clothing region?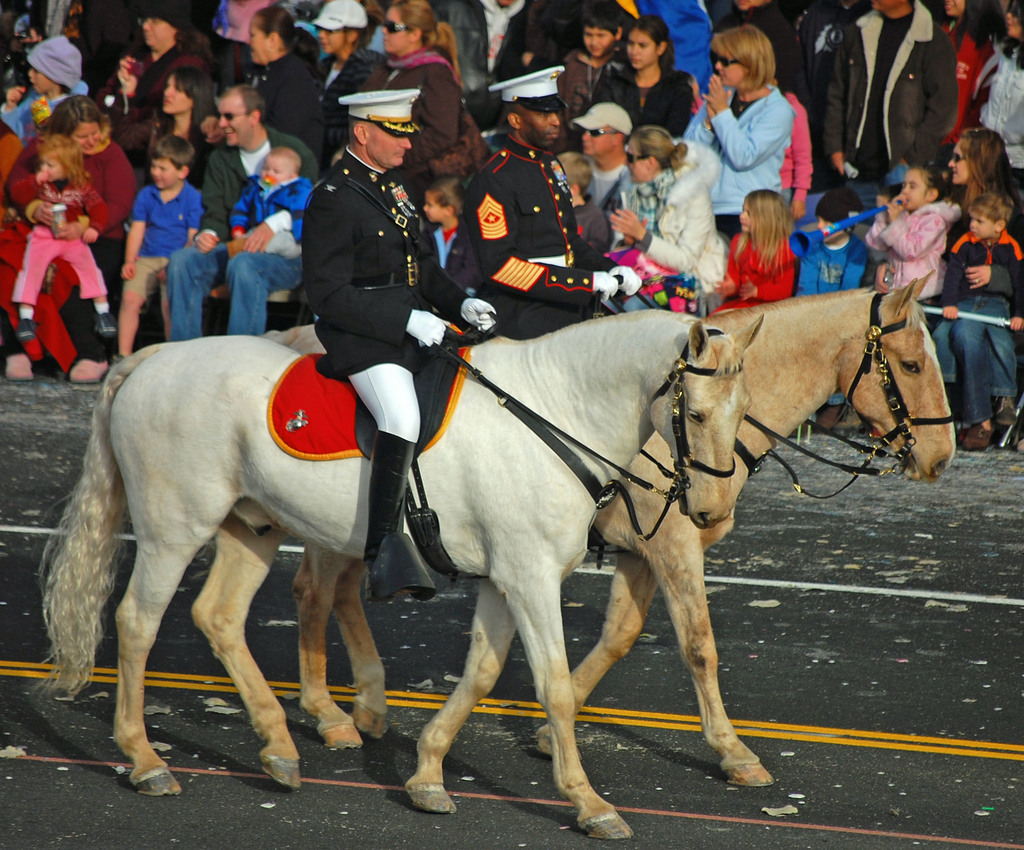
rect(285, 154, 508, 438)
